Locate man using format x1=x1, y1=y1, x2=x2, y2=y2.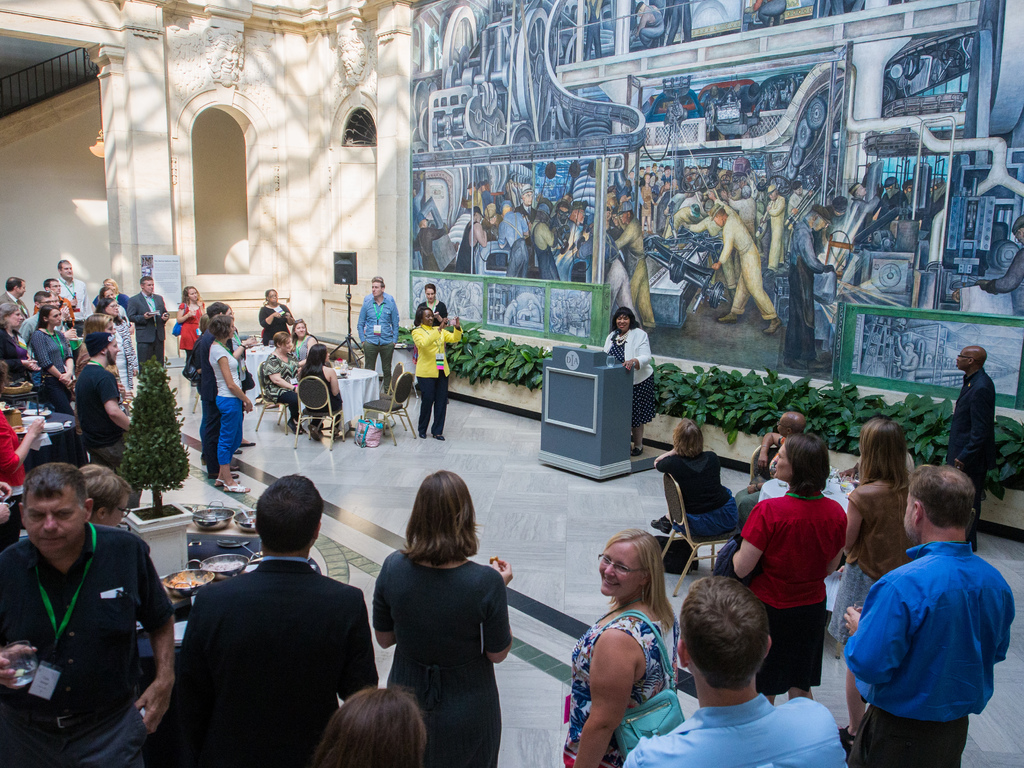
x1=517, y1=186, x2=538, y2=225.
